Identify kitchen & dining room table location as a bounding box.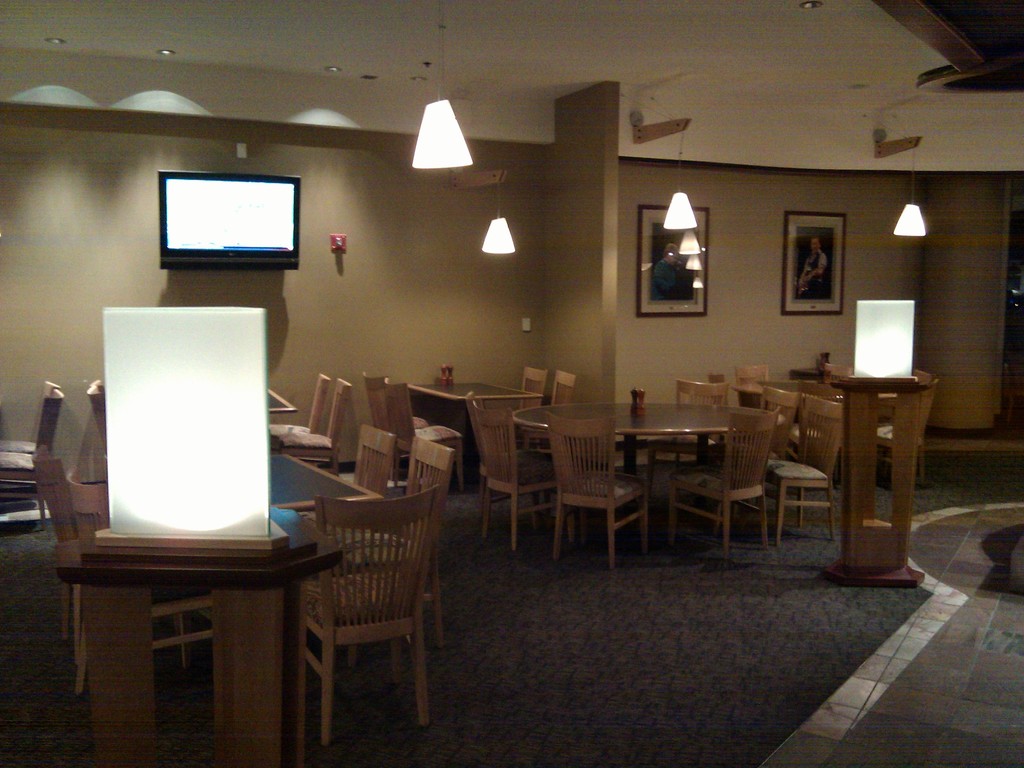
543:374:812:554.
